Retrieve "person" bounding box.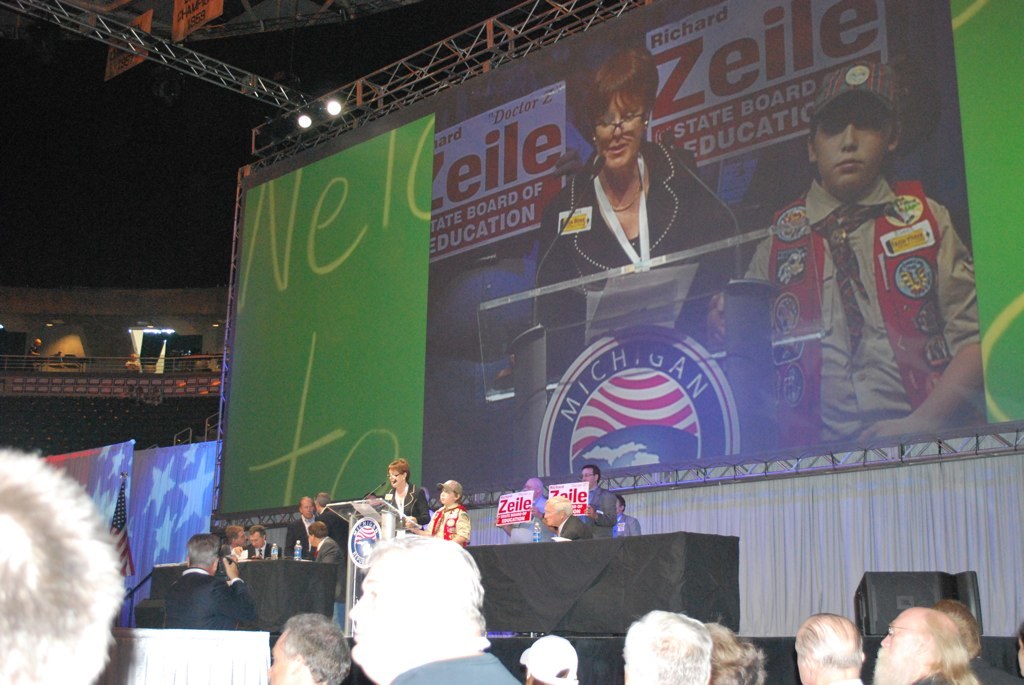
Bounding box: bbox=(384, 459, 430, 527).
